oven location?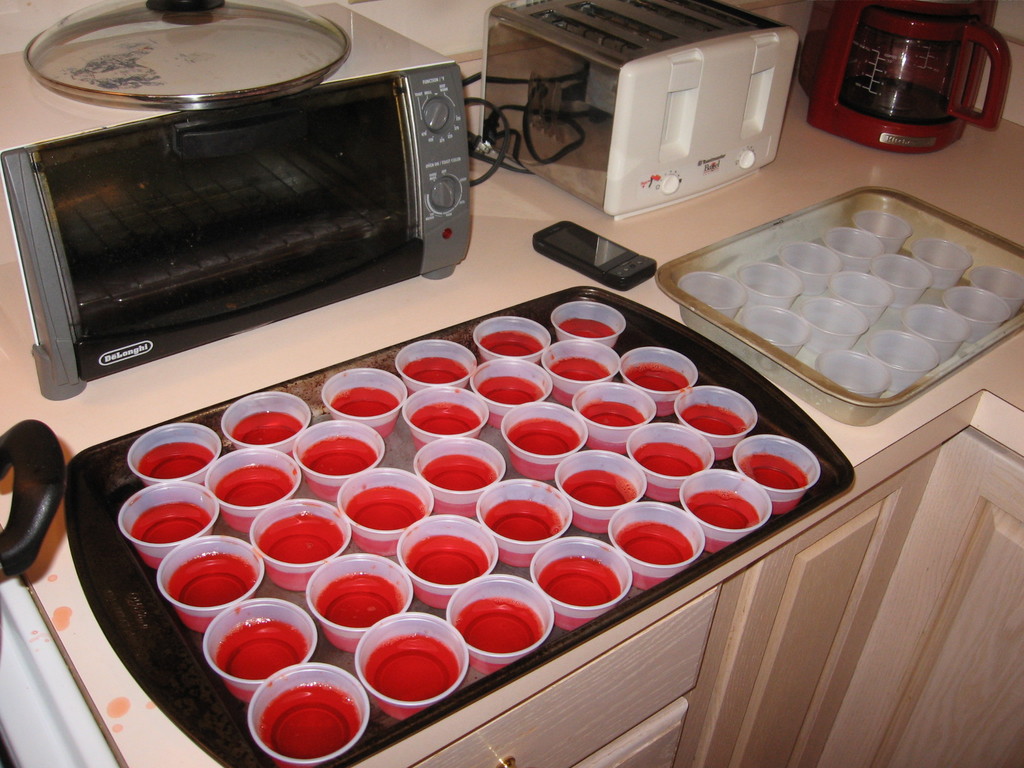
BBox(0, 0, 474, 404)
